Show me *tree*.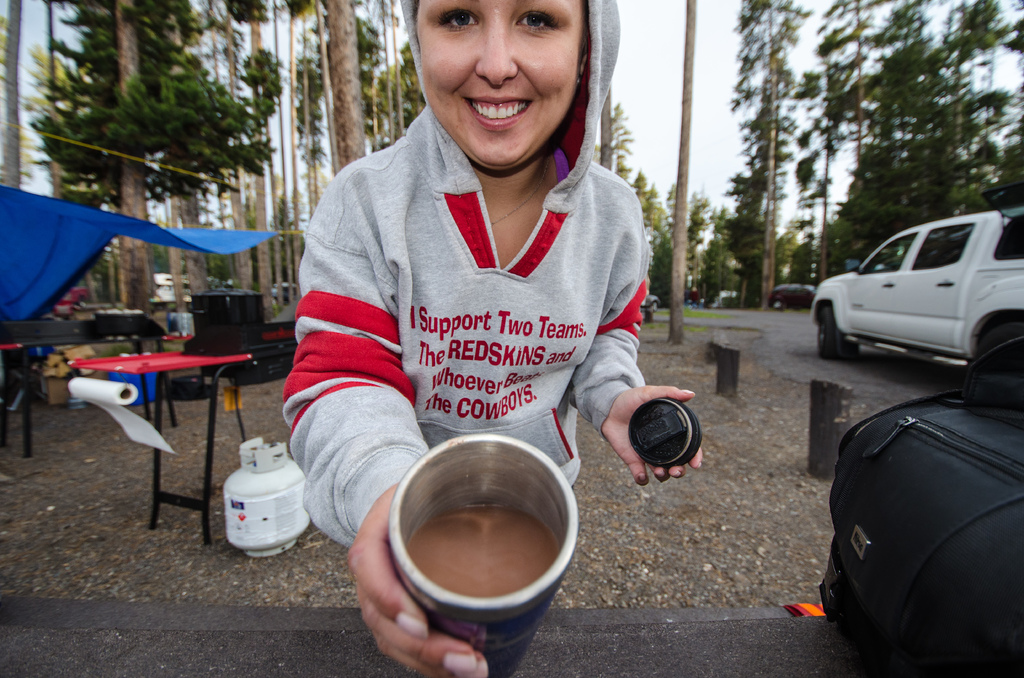
*tree* is here: select_region(676, 1, 694, 339).
